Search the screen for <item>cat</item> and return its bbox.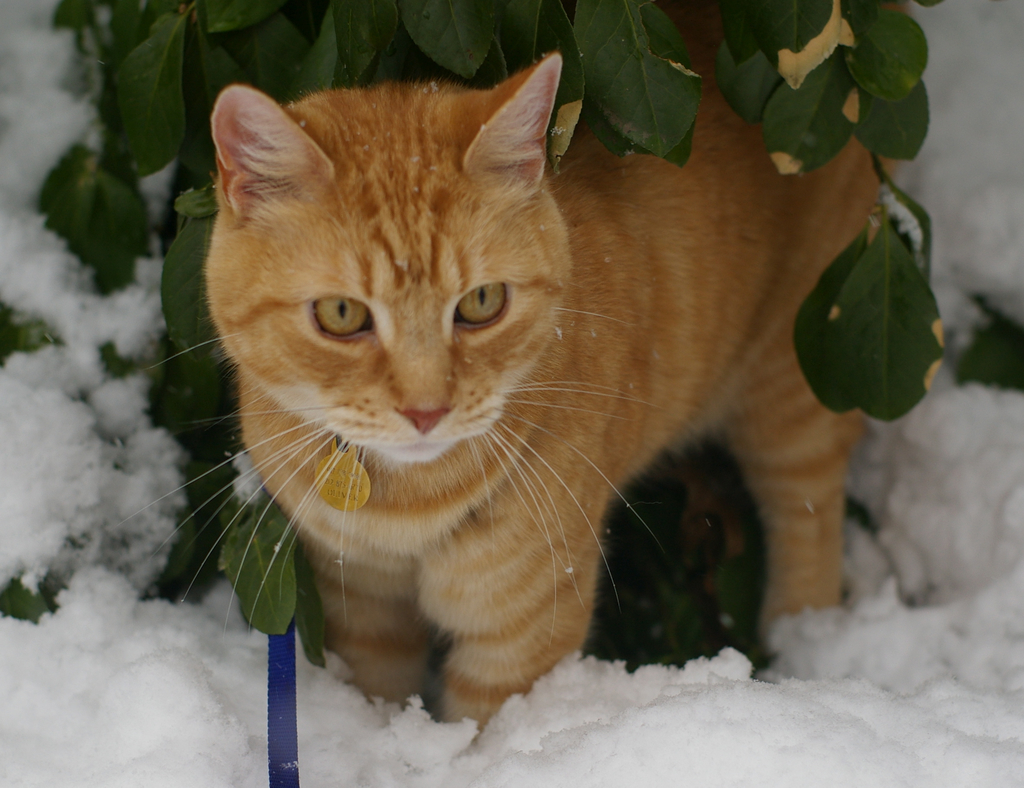
Found: 143, 0, 909, 739.
